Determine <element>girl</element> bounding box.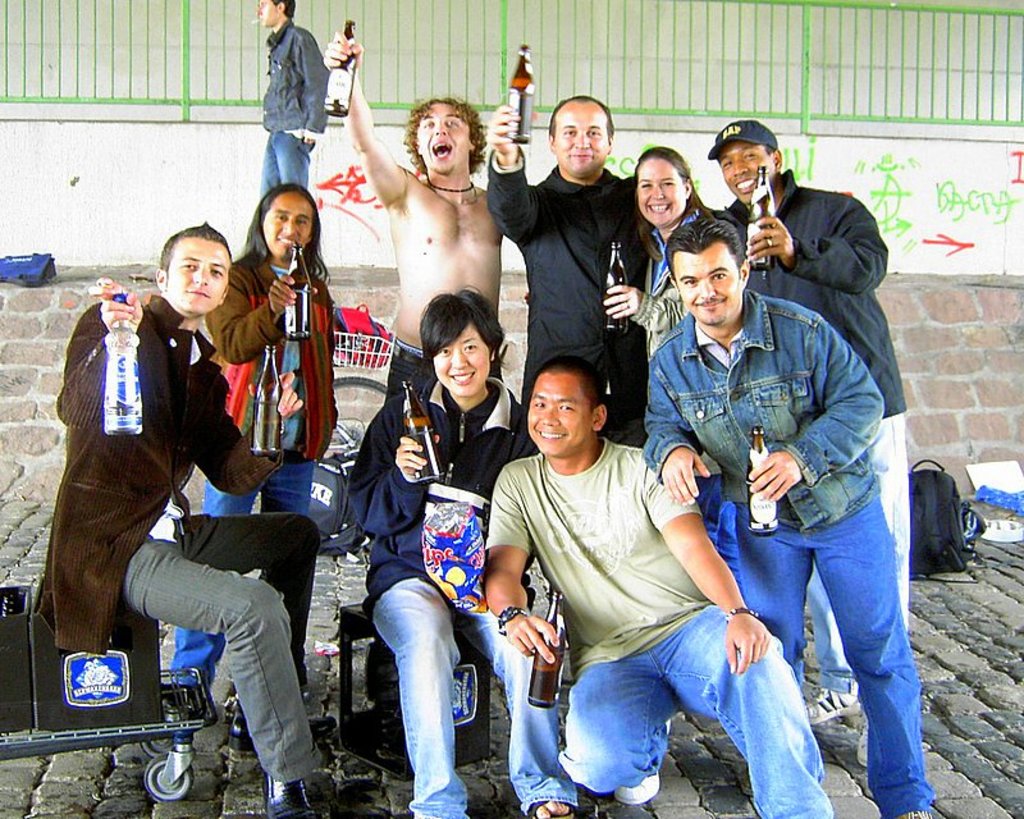
Determined: <region>346, 283, 577, 818</region>.
